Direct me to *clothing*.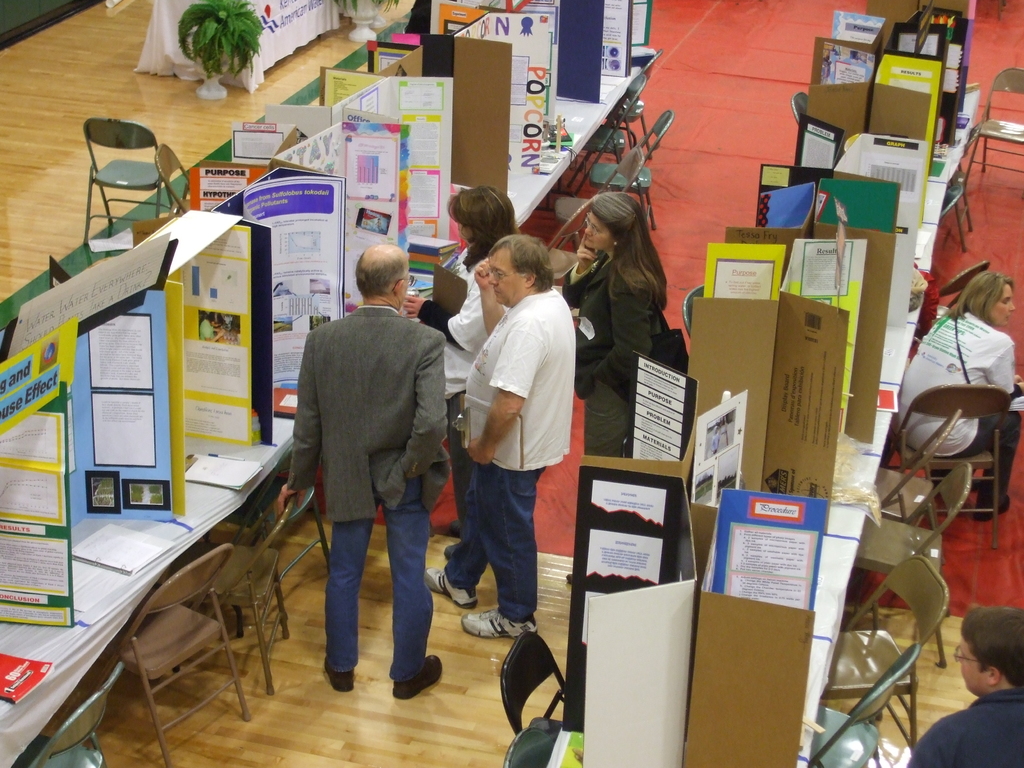
Direction: (907,689,1023,767).
